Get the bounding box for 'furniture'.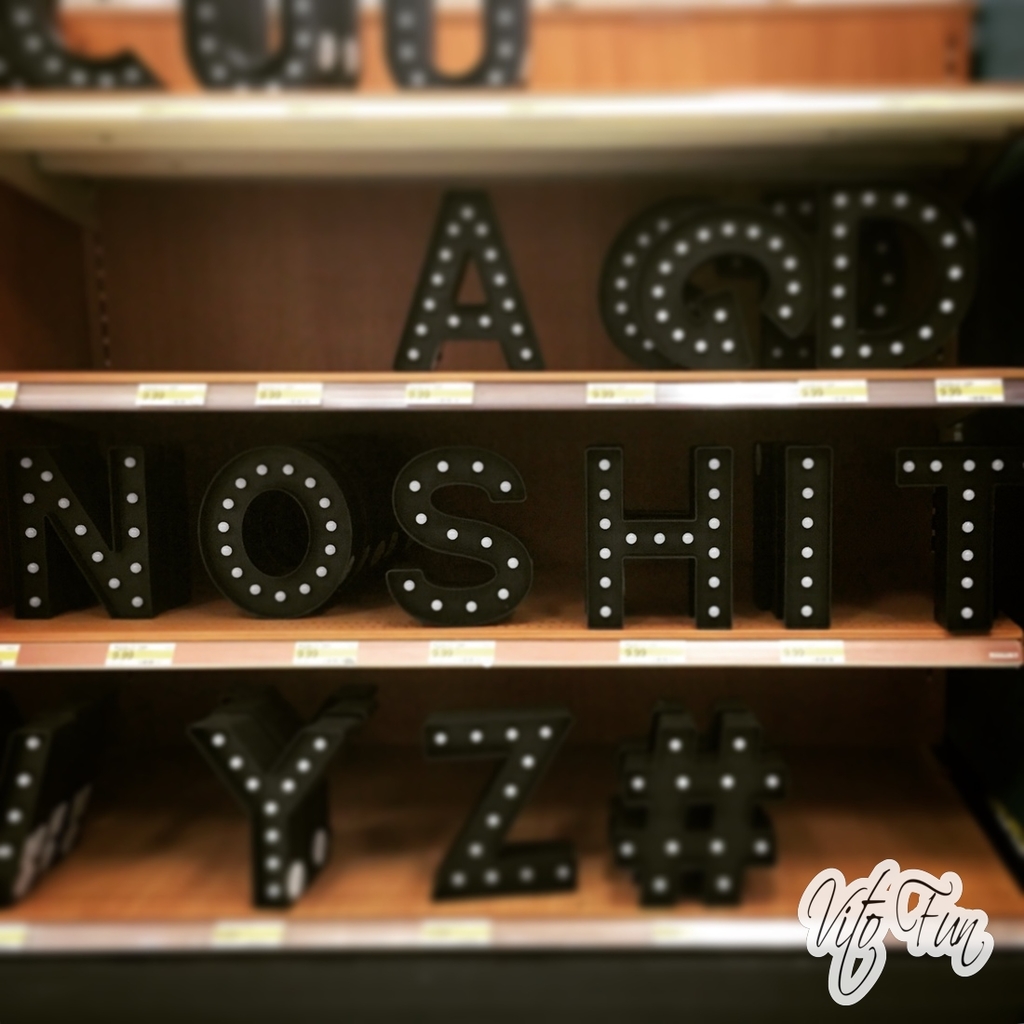
left=0, top=0, right=1023, bottom=954.
